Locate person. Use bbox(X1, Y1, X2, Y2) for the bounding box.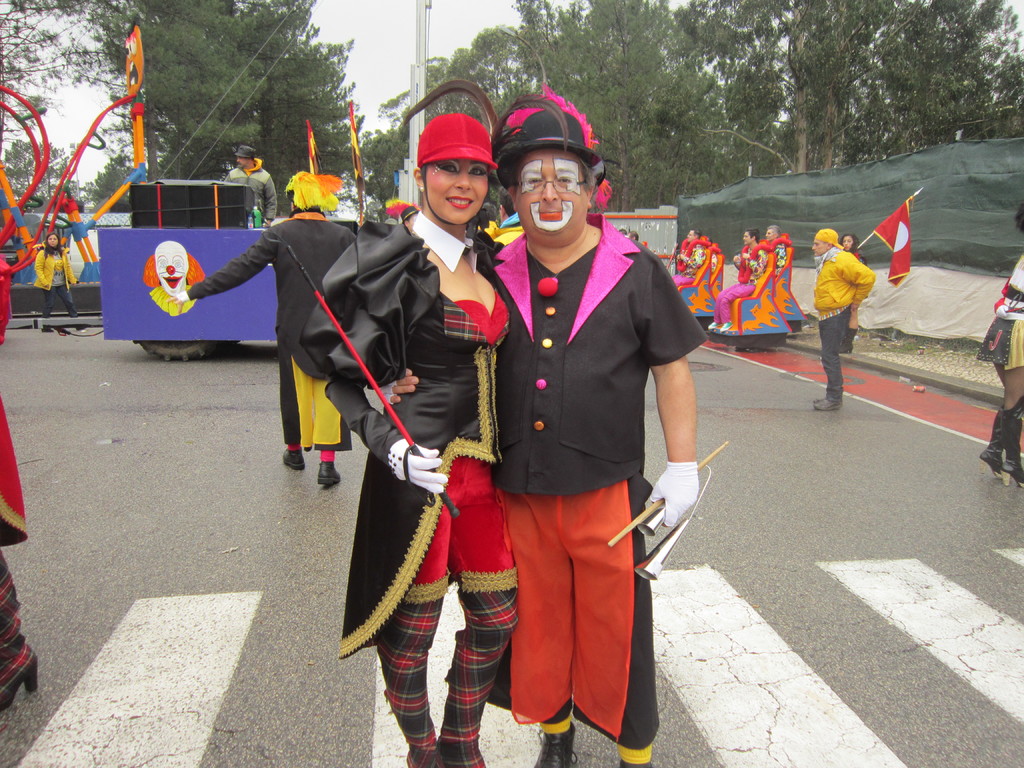
bbox(495, 186, 525, 228).
